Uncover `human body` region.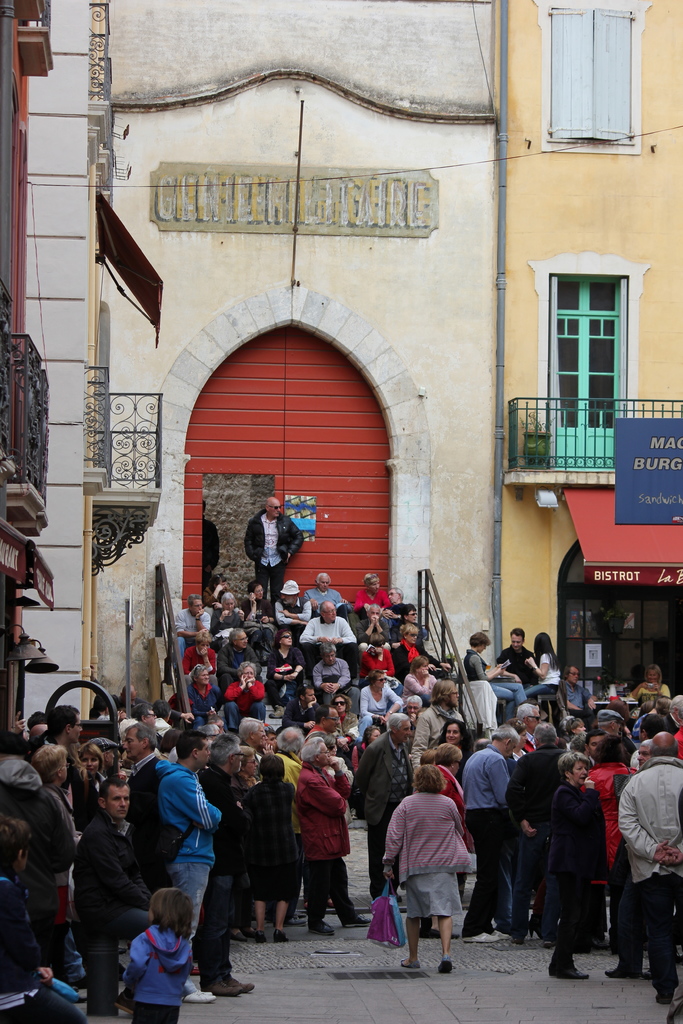
Uncovered: (119,924,190,1023).
